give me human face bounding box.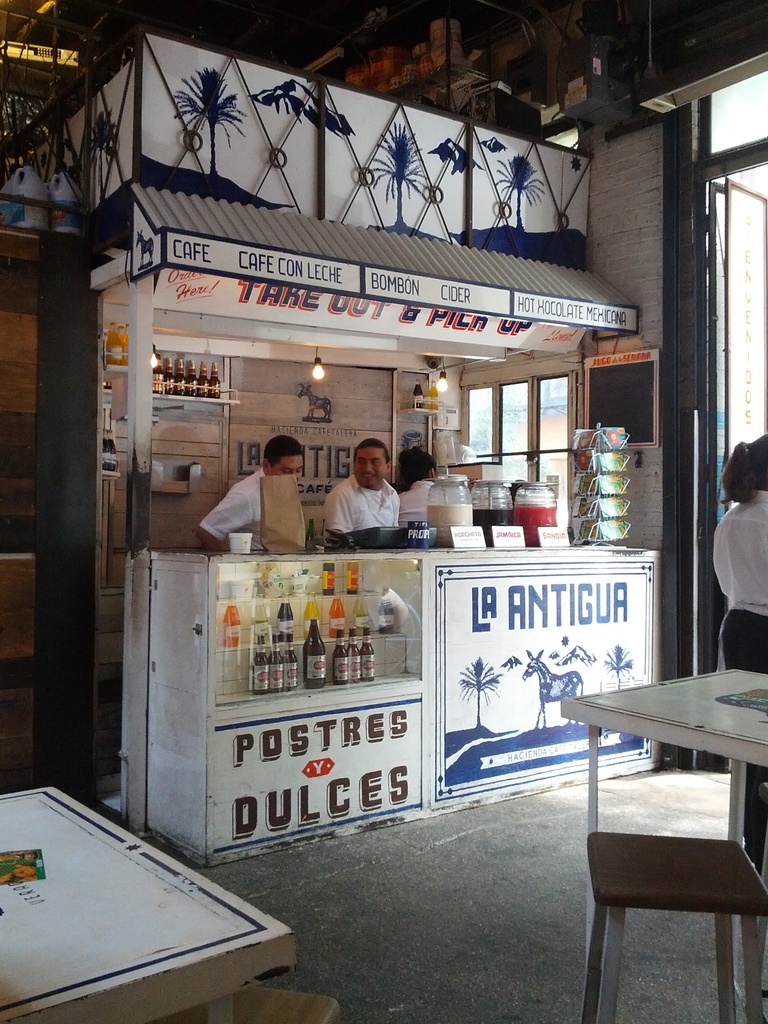
x1=355, y1=447, x2=387, y2=483.
